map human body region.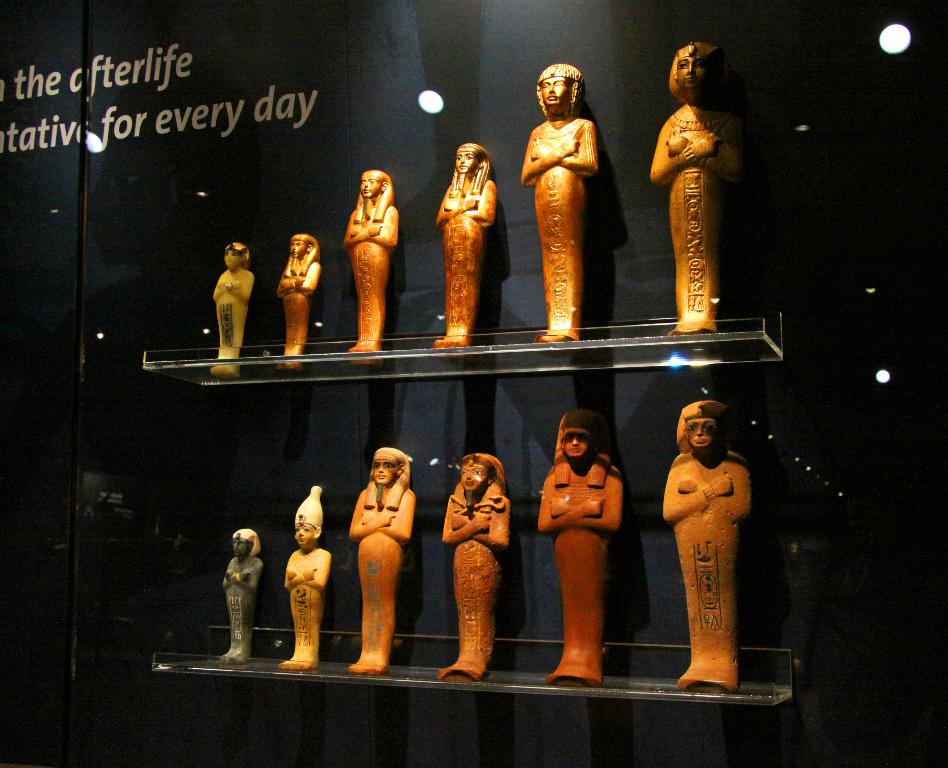
Mapped to <bbox>281, 264, 324, 371</bbox>.
